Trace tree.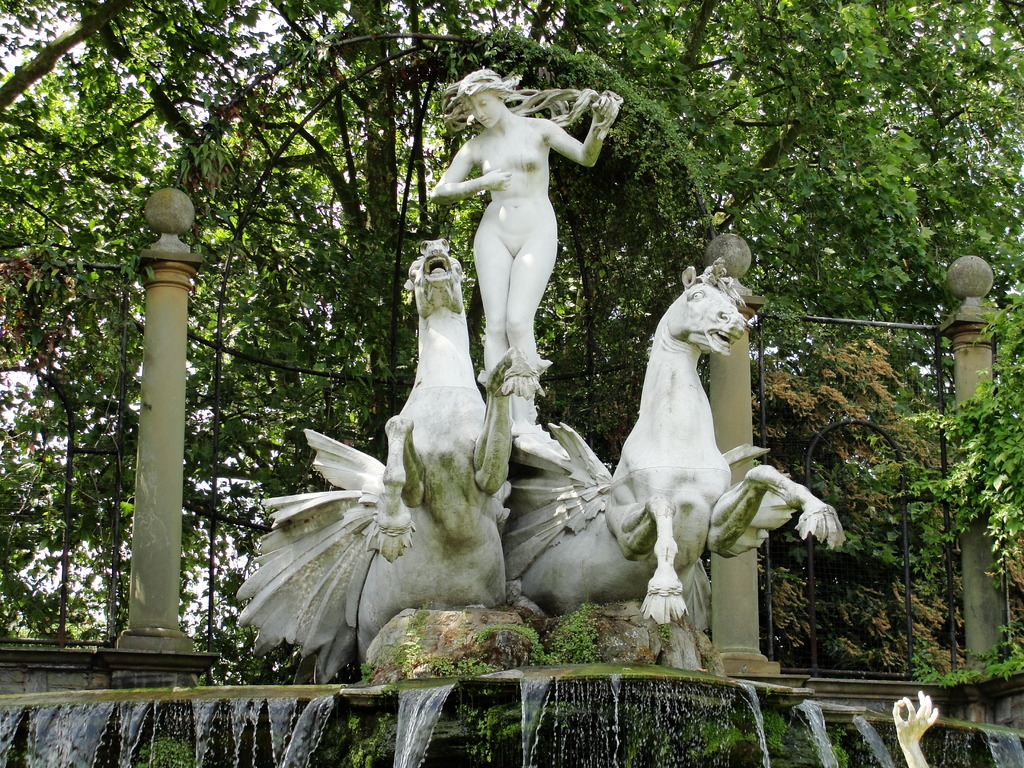
Traced to 0 76 1004 684.
